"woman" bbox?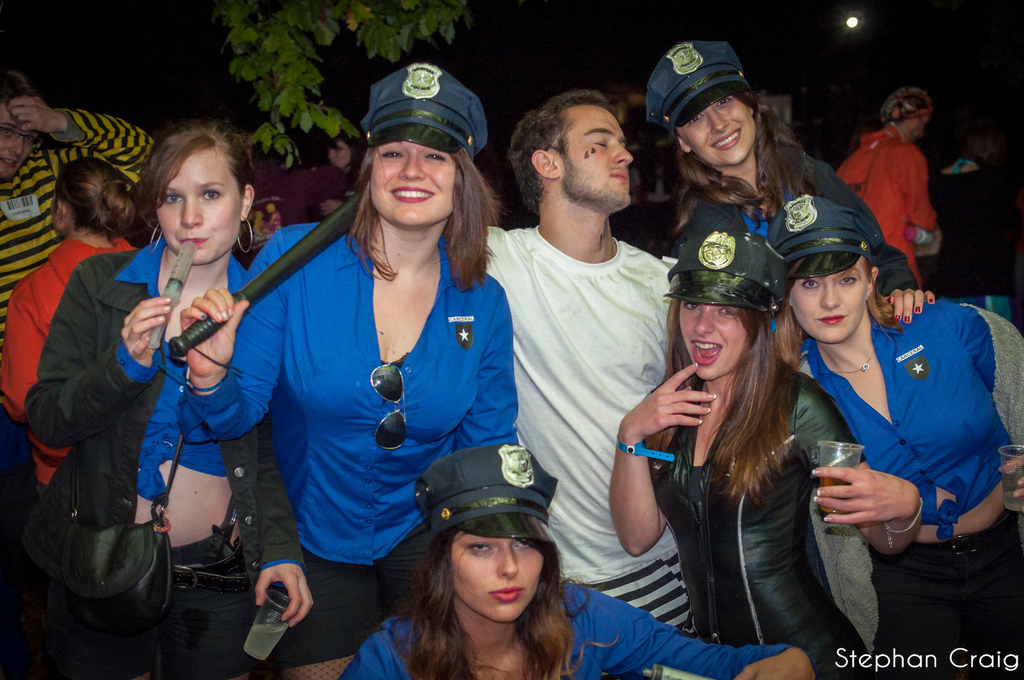
[607, 220, 918, 679]
